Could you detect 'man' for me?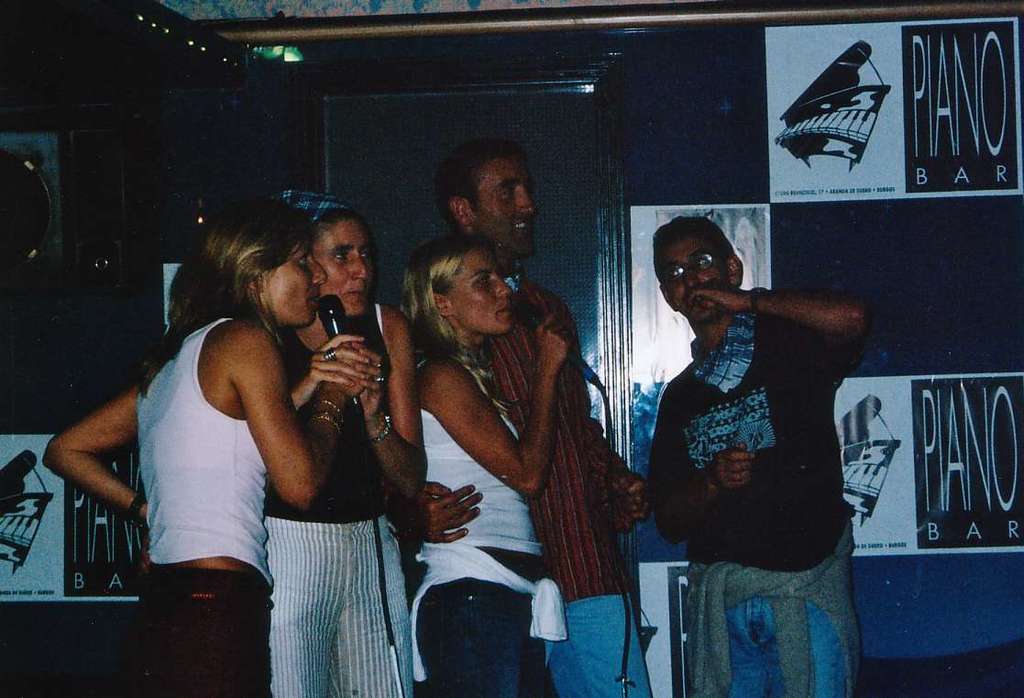
Detection result: left=641, top=187, right=893, bottom=645.
